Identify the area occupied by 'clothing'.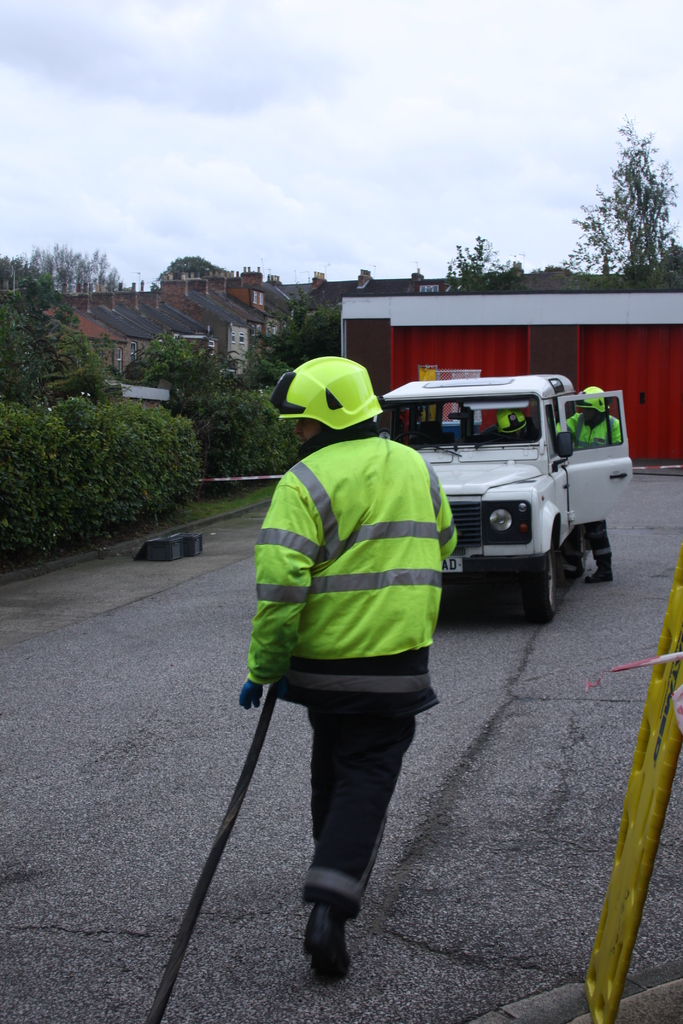
Area: box(257, 353, 471, 856).
